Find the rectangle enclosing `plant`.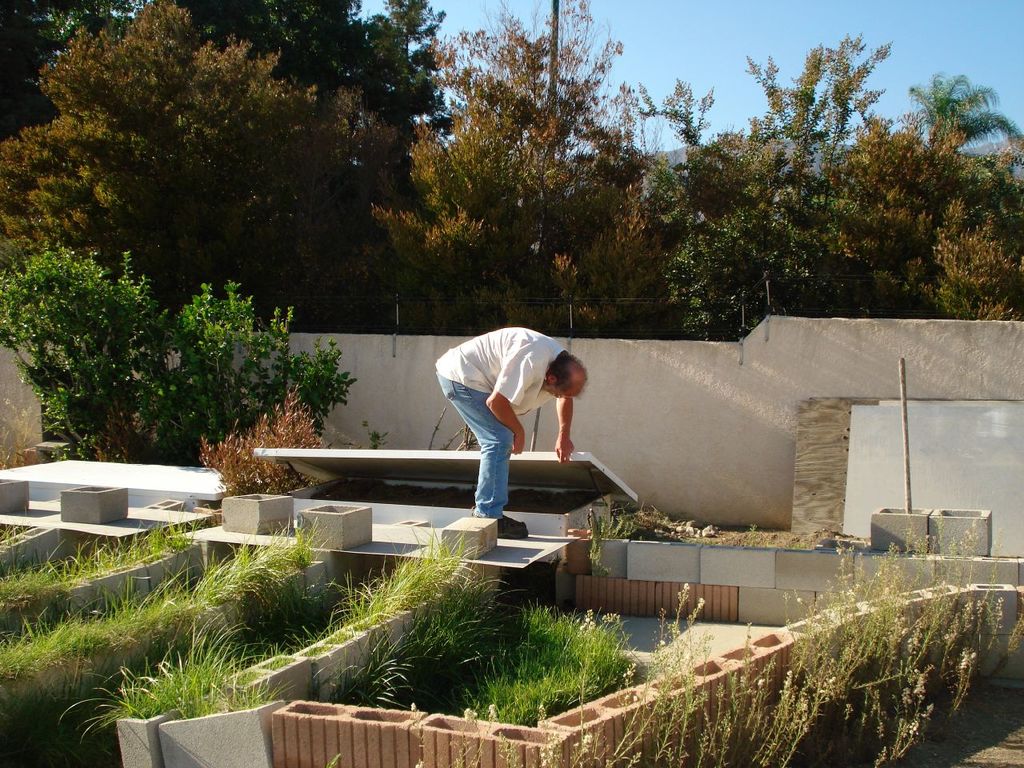
crop(365, 418, 393, 454).
